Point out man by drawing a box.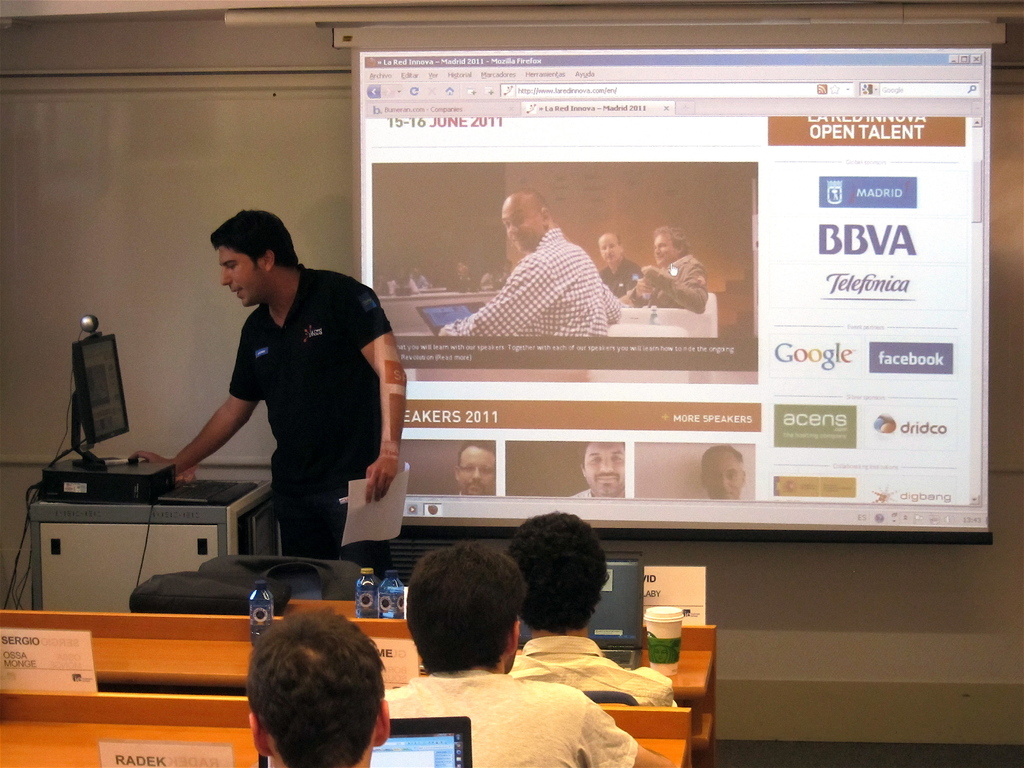
624/221/710/311.
